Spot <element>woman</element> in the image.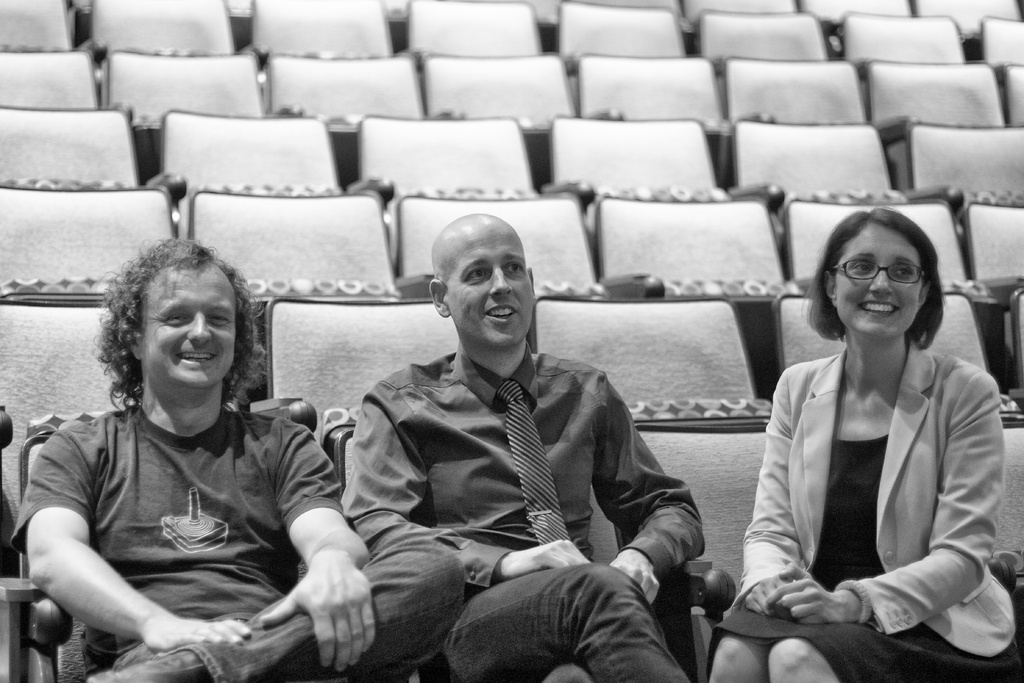
<element>woman</element> found at box(706, 205, 1021, 682).
